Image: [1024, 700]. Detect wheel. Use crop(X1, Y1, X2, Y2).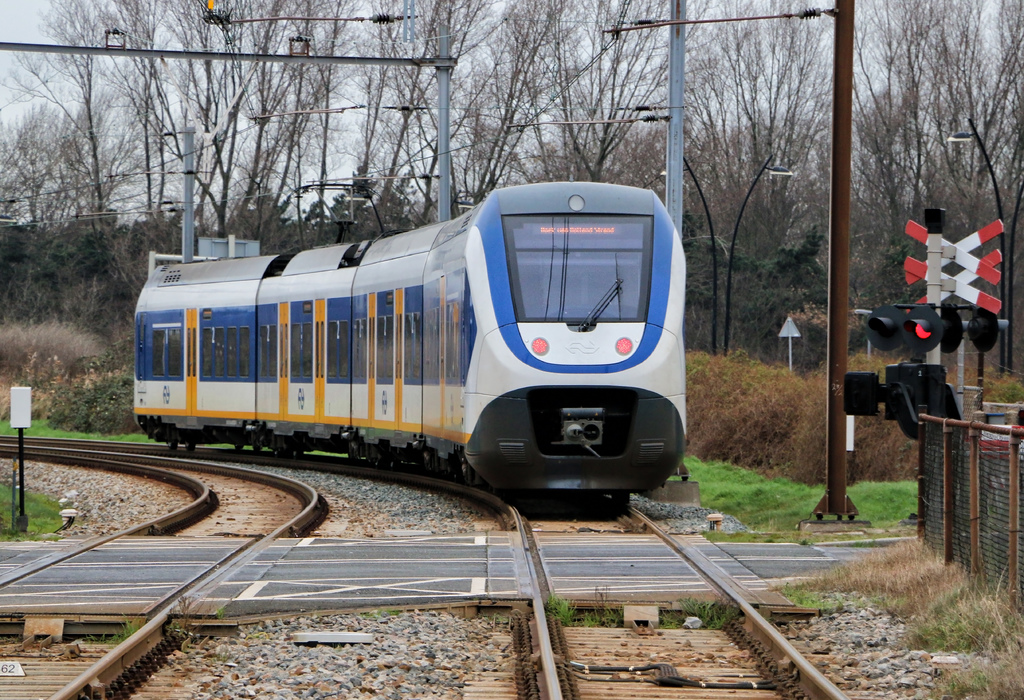
crop(182, 441, 196, 452).
